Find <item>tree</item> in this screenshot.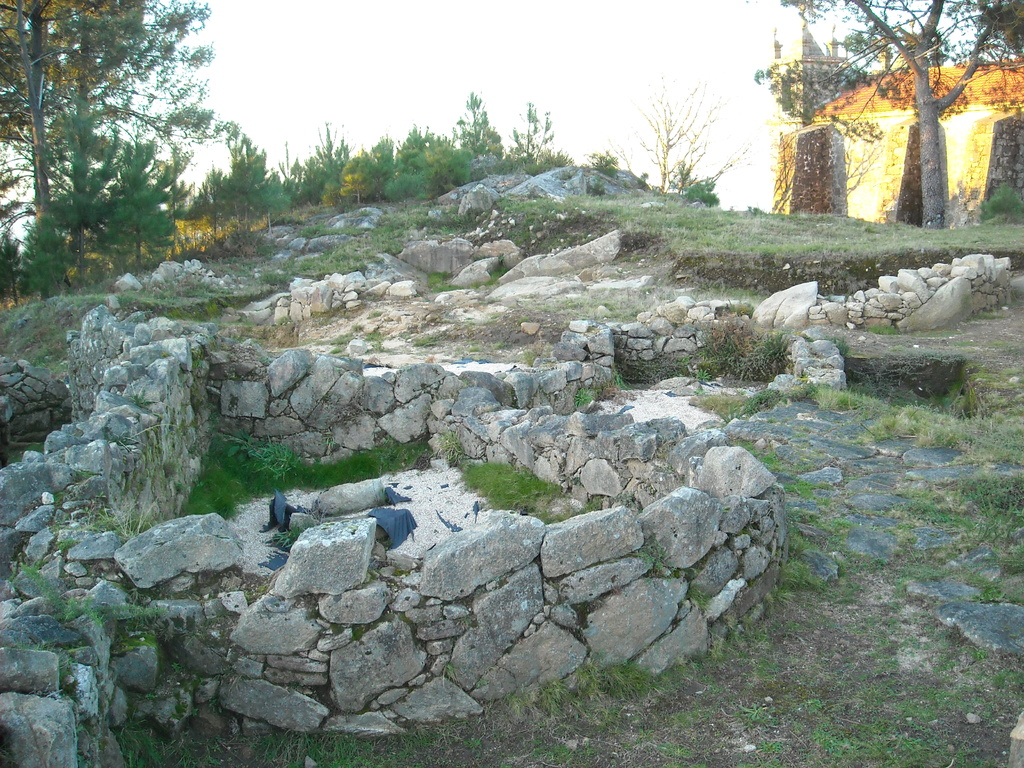
The bounding box for <item>tree</item> is (left=683, top=179, right=721, bottom=211).
